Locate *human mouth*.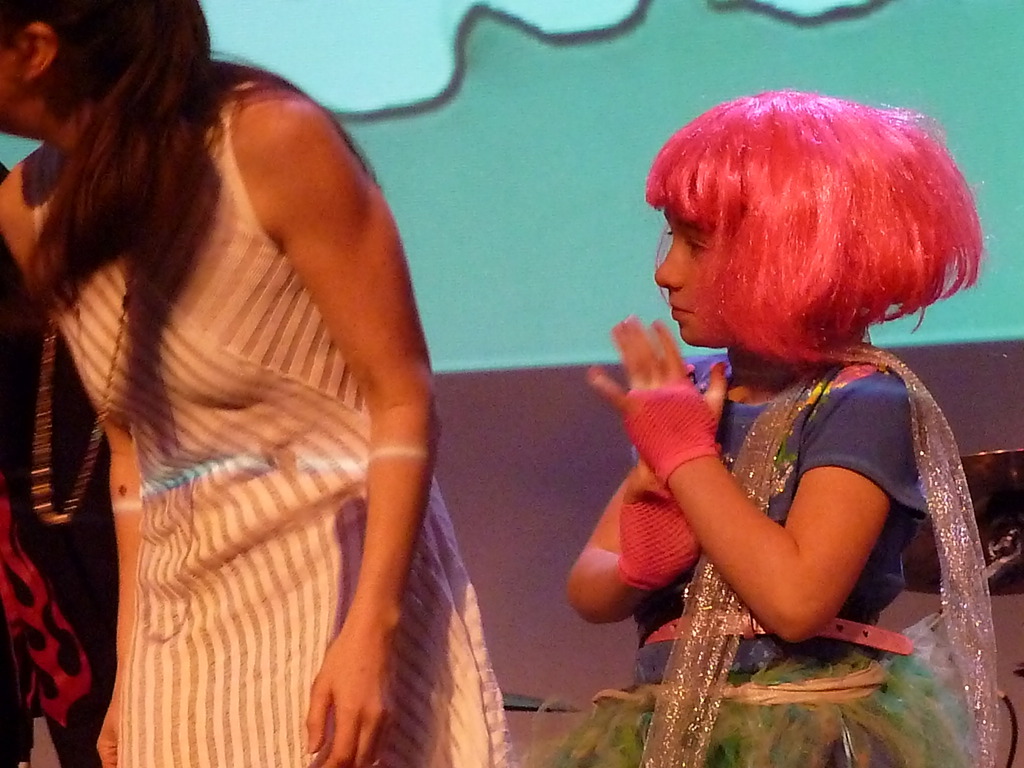
Bounding box: [666,300,692,321].
